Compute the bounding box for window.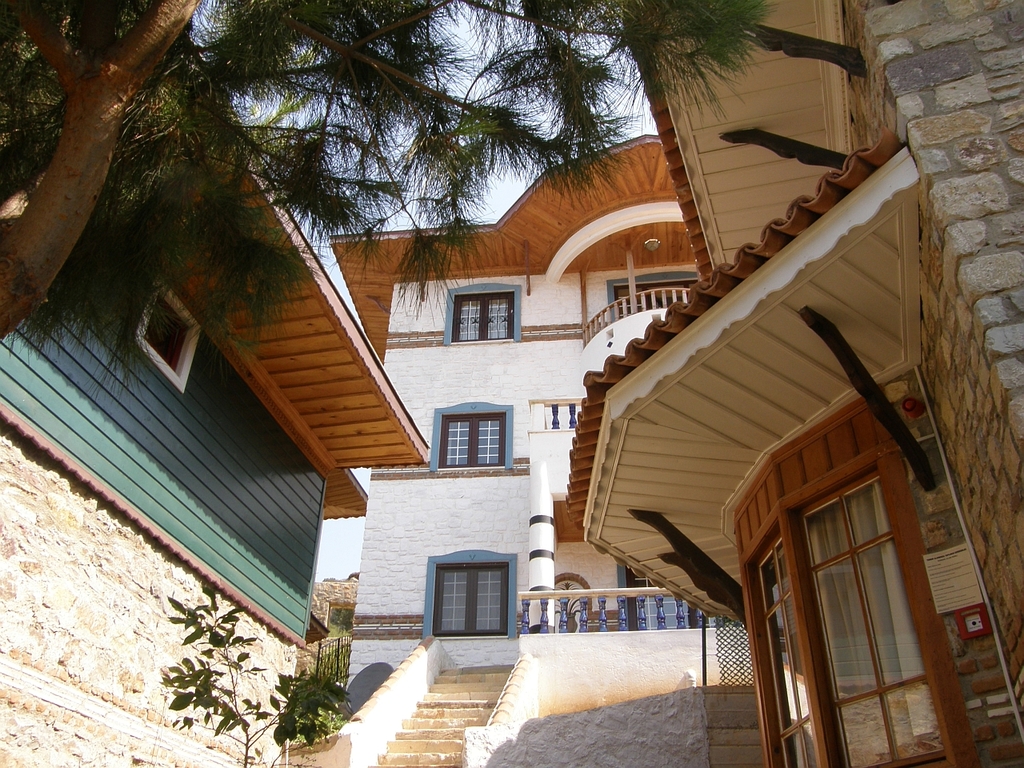
pyautogui.locateOnScreen(431, 564, 509, 638).
